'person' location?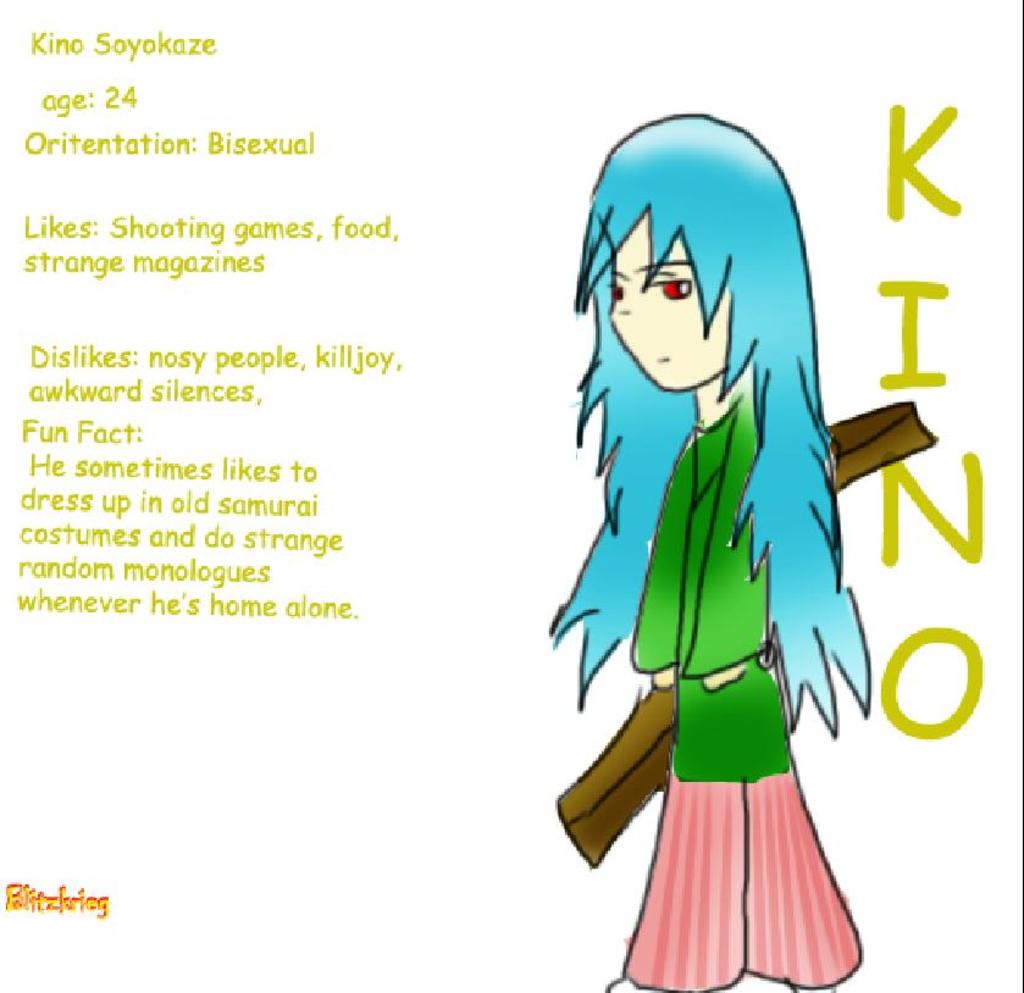
(519, 66, 934, 992)
